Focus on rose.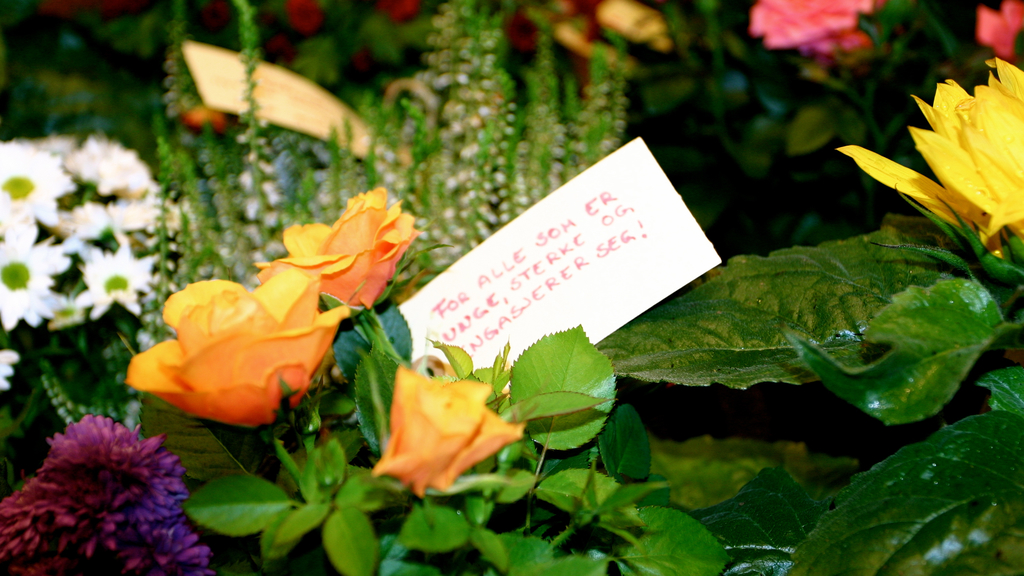
Focused at (250, 182, 422, 314).
